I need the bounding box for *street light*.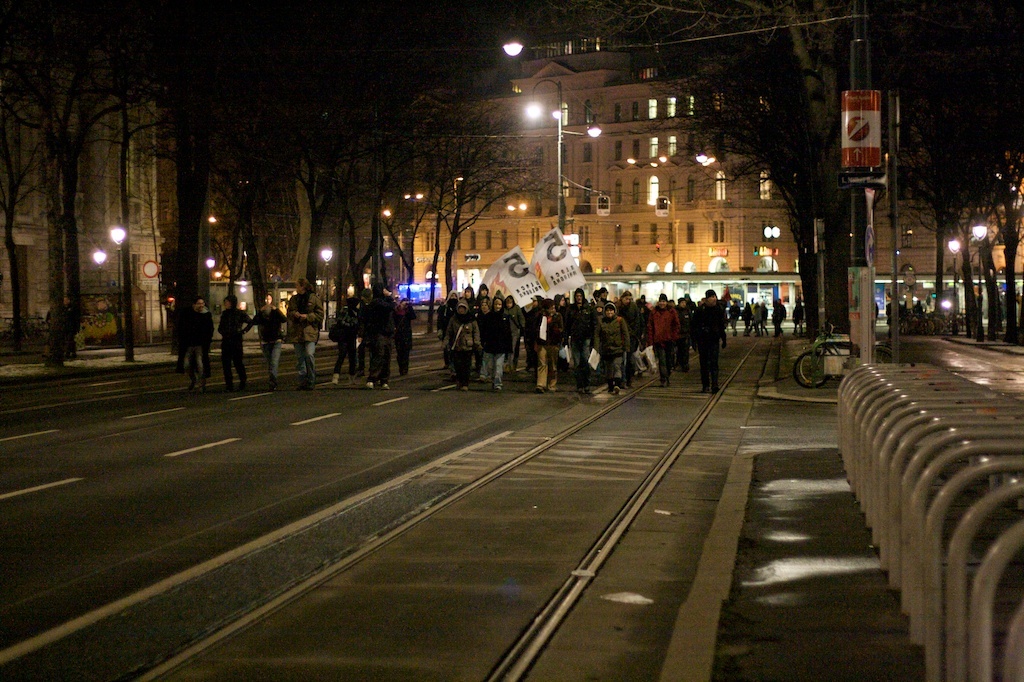
Here it is: (left=106, top=223, right=130, bottom=347).
